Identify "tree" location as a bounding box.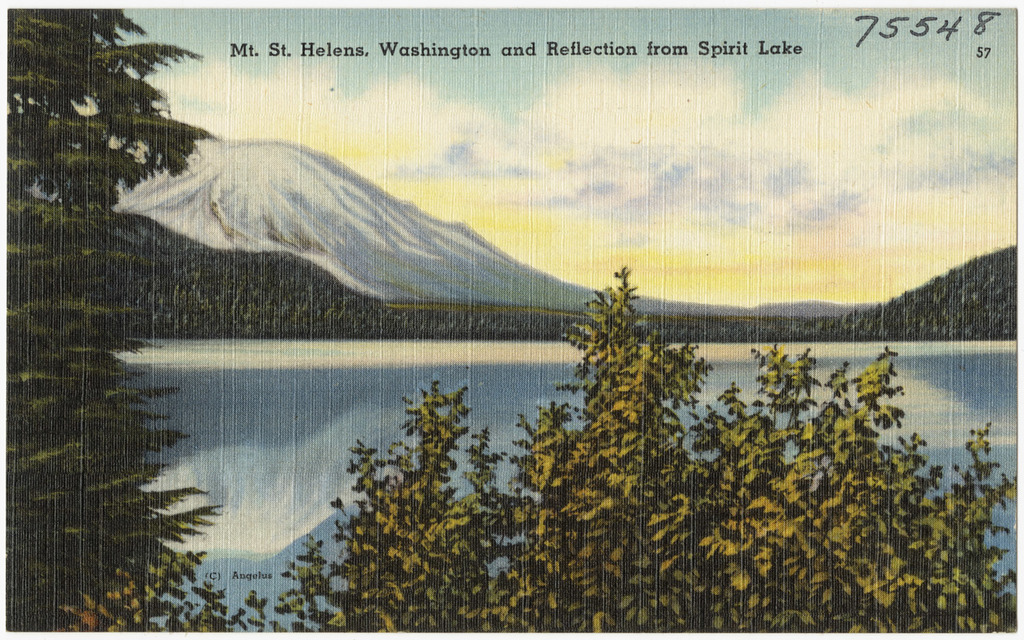
region(4, 7, 227, 632).
